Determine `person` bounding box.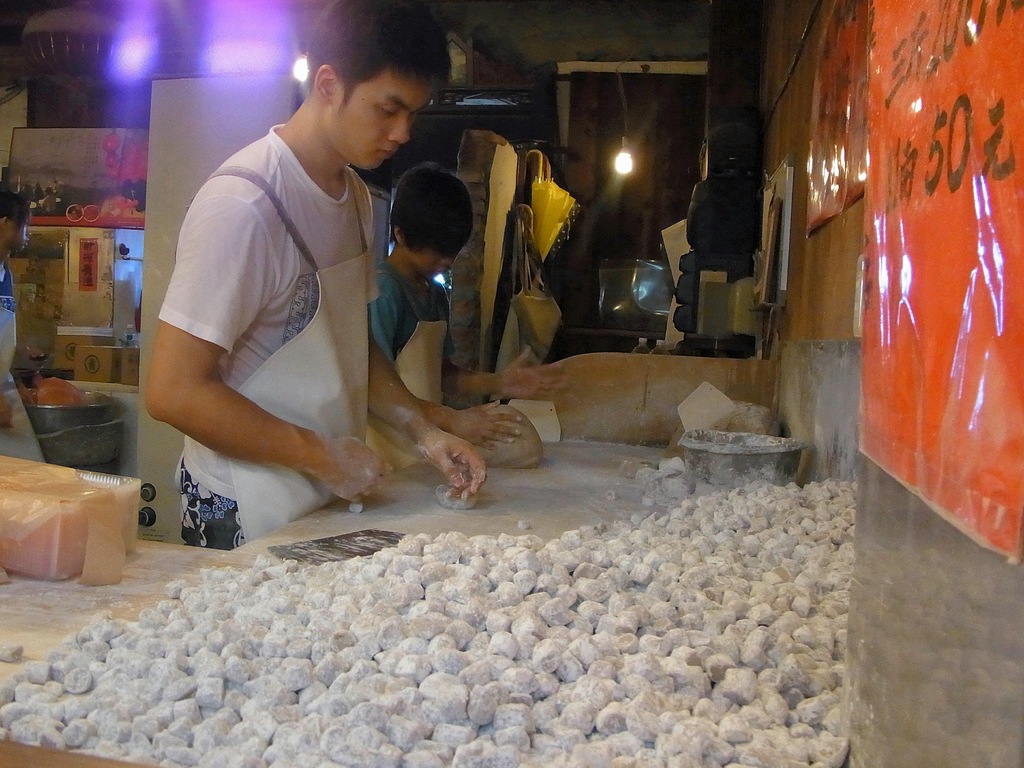
Determined: region(145, 0, 484, 551).
